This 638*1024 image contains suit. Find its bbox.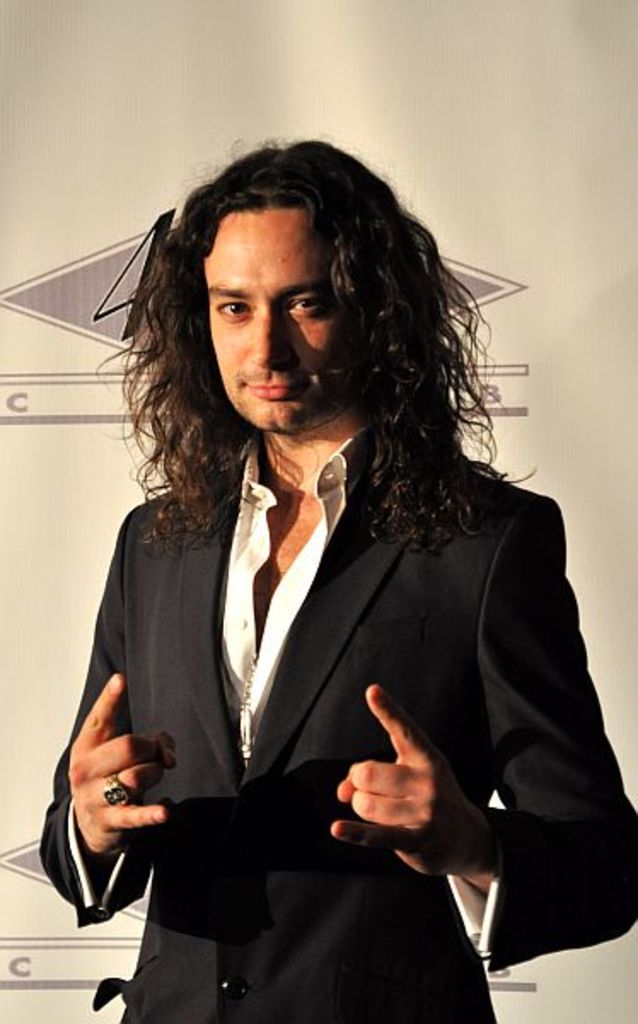
<region>31, 423, 636, 1022</region>.
